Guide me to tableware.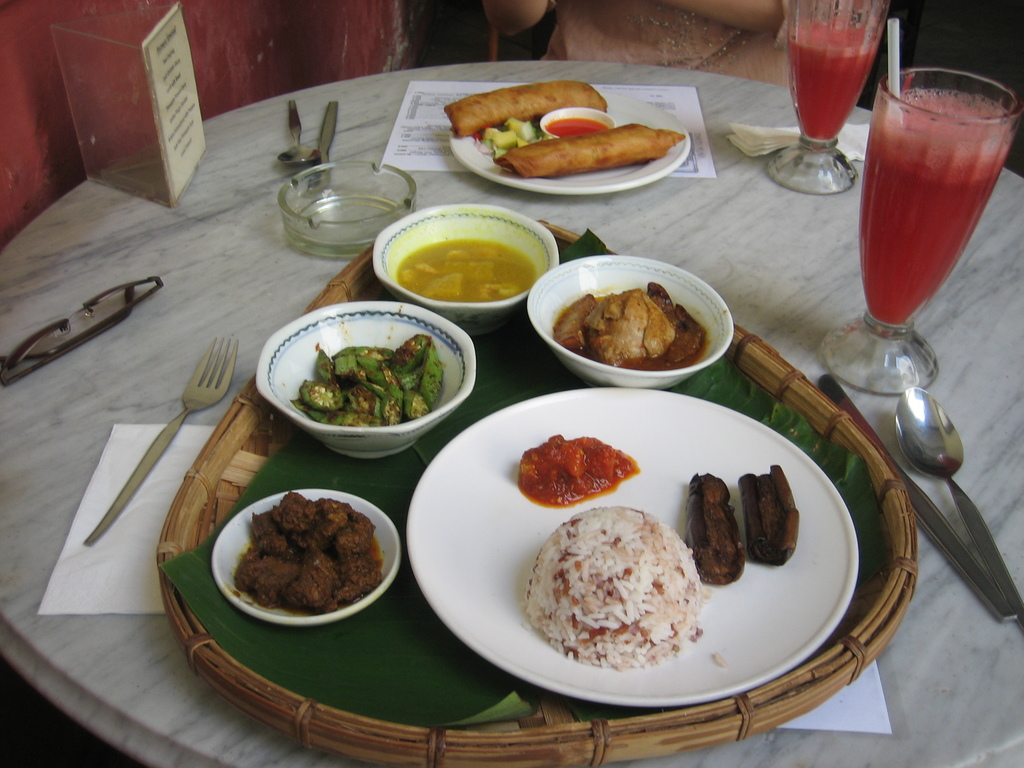
Guidance: [249,312,482,463].
